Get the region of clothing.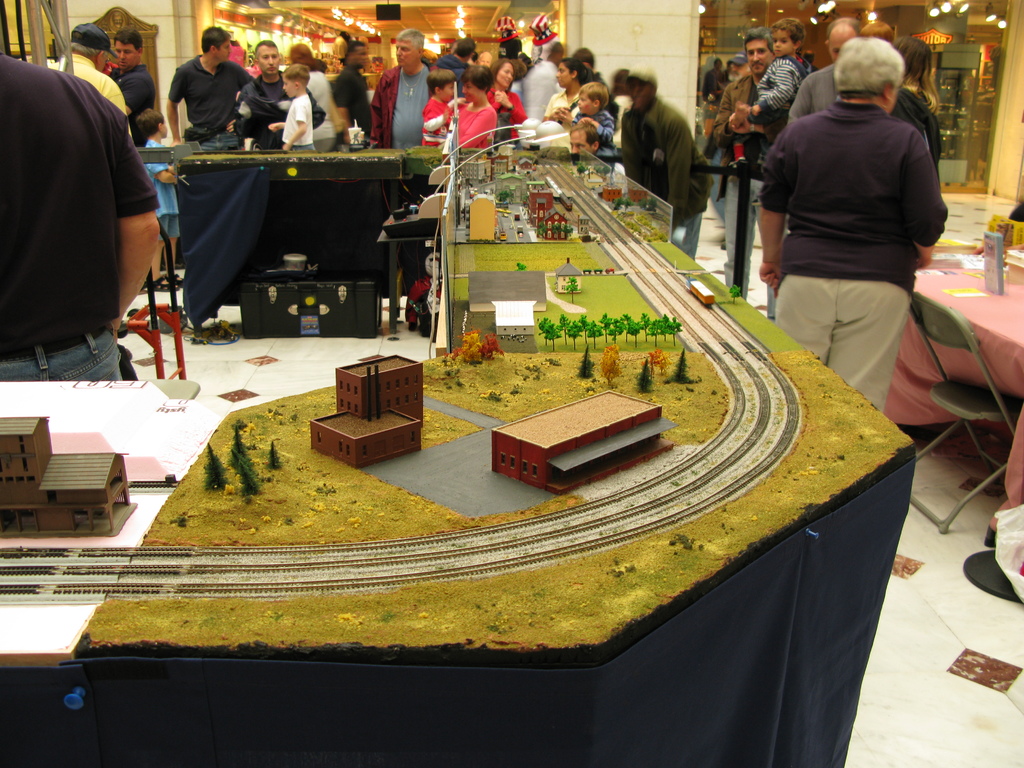
x1=12 y1=15 x2=154 y2=381.
